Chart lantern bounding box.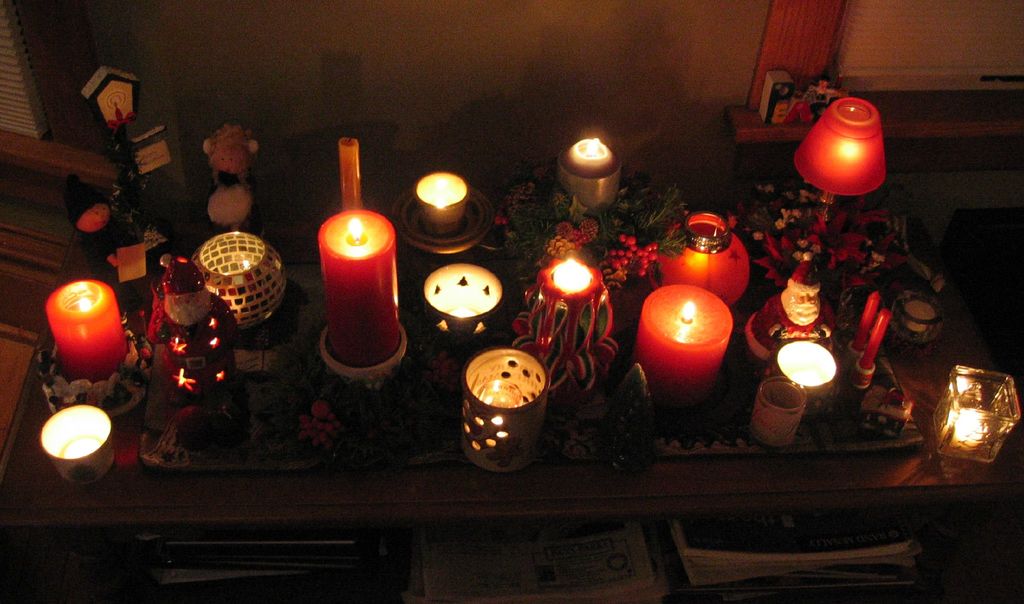
Charted: box(420, 263, 502, 344).
